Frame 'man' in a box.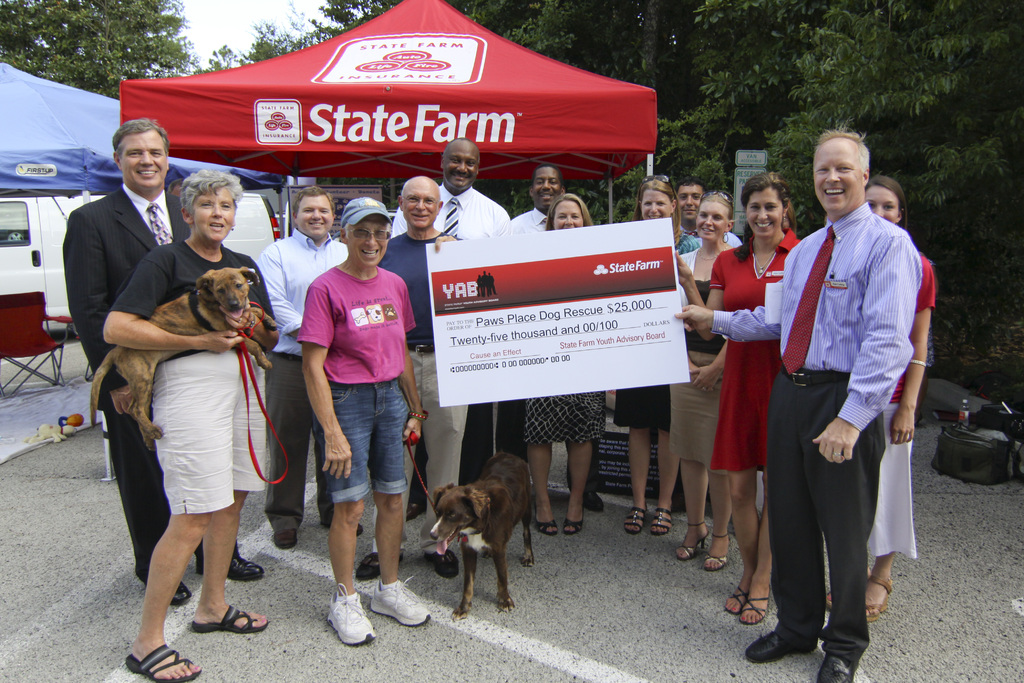
(355,171,474,577).
